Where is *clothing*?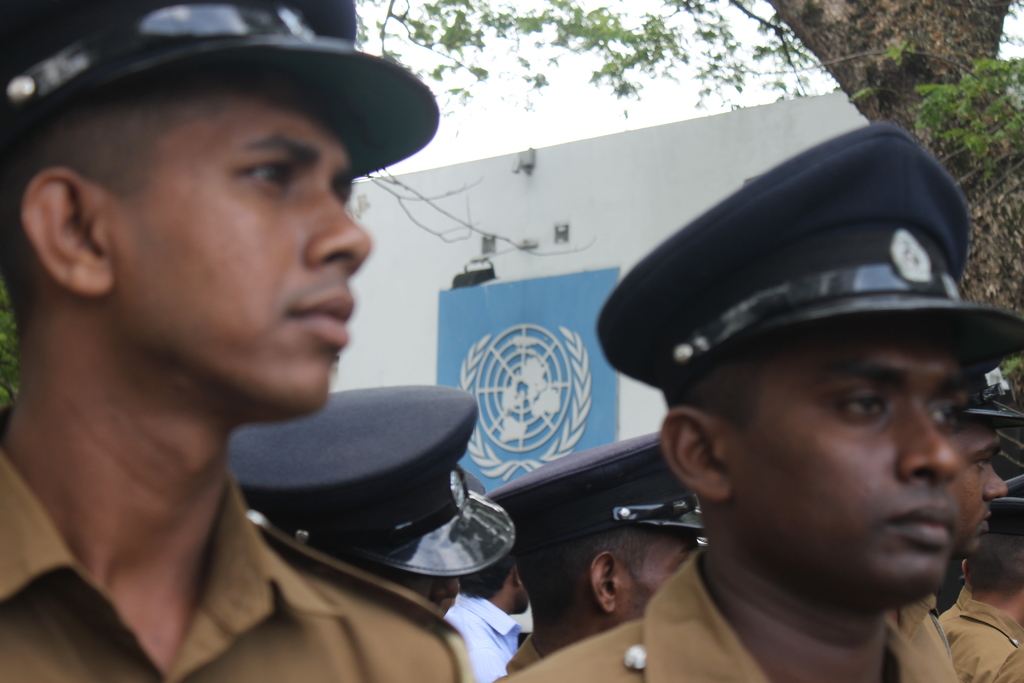
<bbox>939, 588, 976, 631</bbox>.
